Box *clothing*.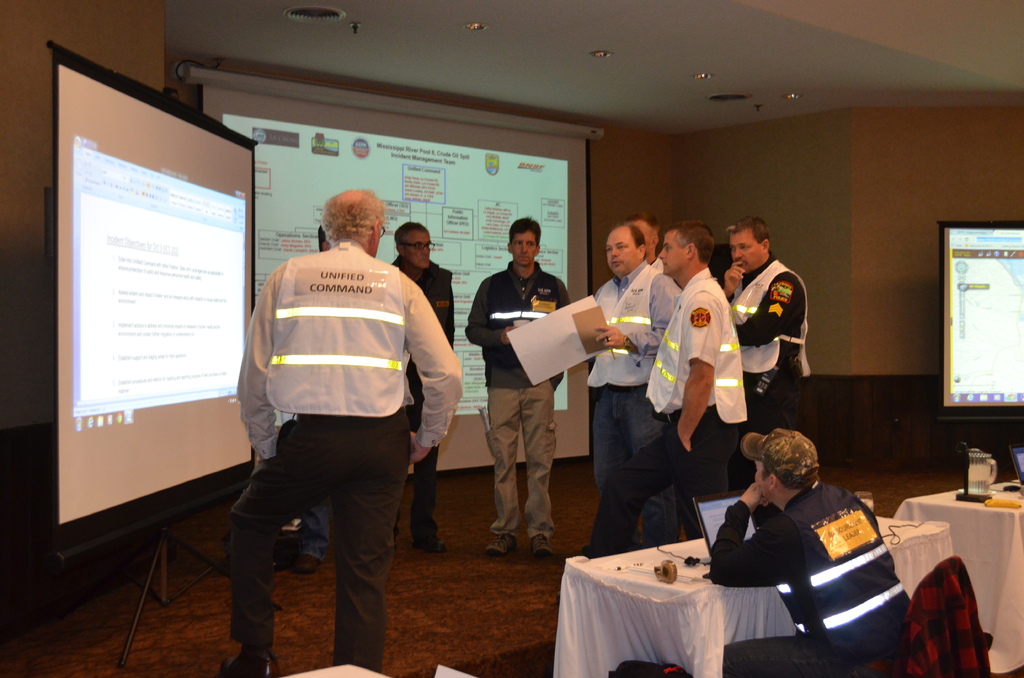
(650, 254, 661, 274).
